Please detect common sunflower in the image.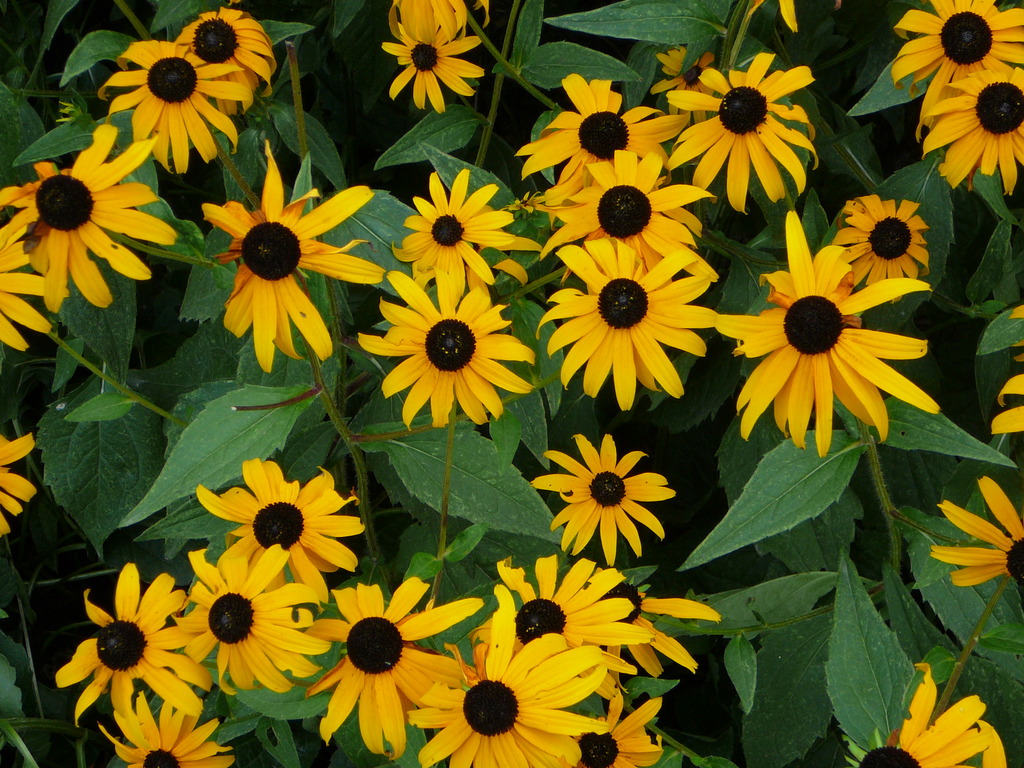
BBox(534, 424, 668, 555).
